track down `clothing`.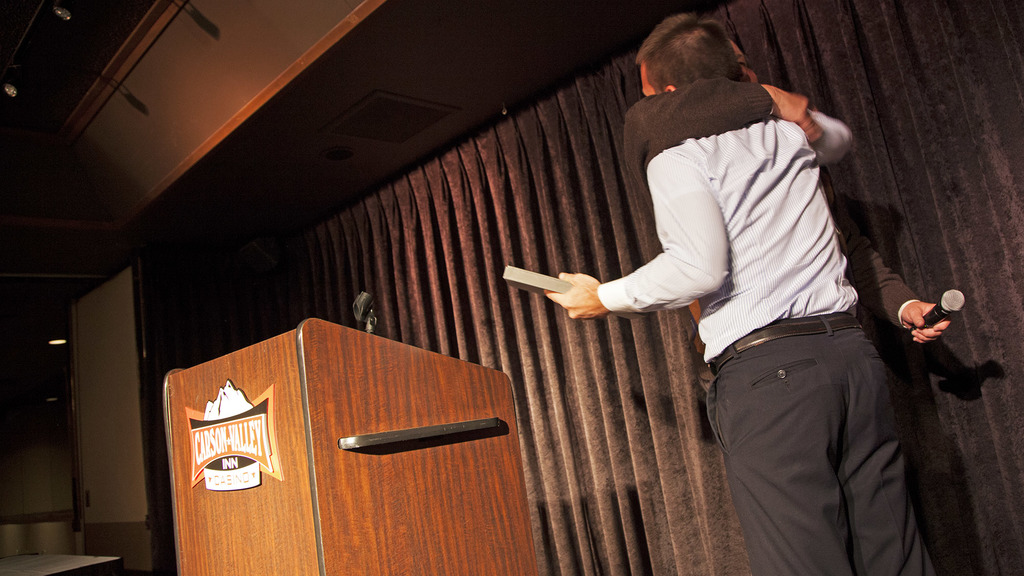
Tracked to 621,82,924,326.
